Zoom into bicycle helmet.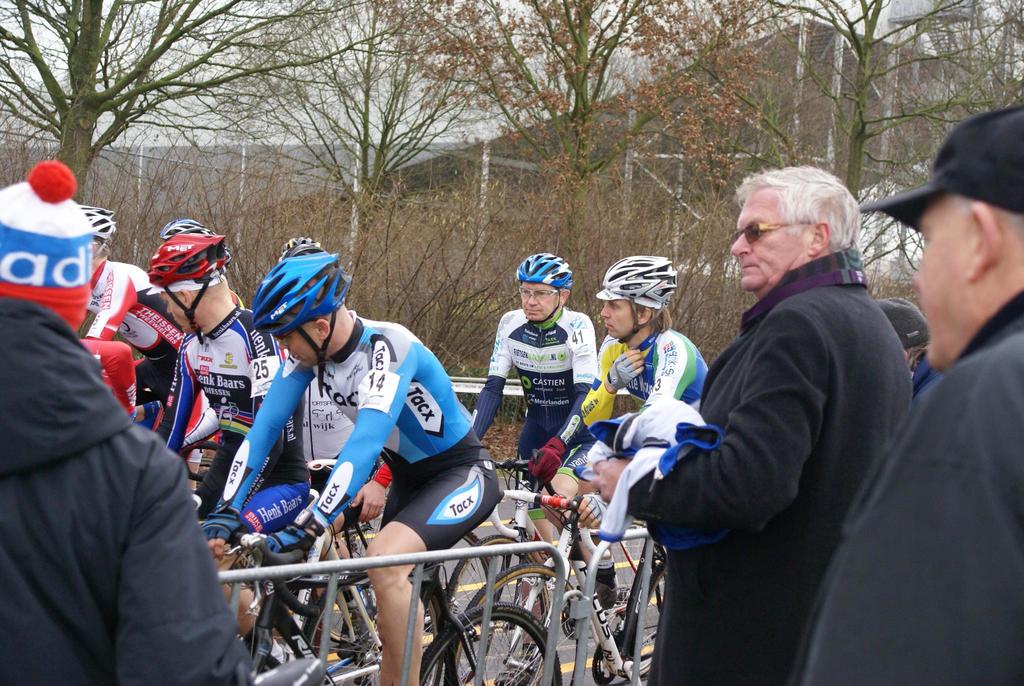
Zoom target: bbox(280, 236, 309, 263).
